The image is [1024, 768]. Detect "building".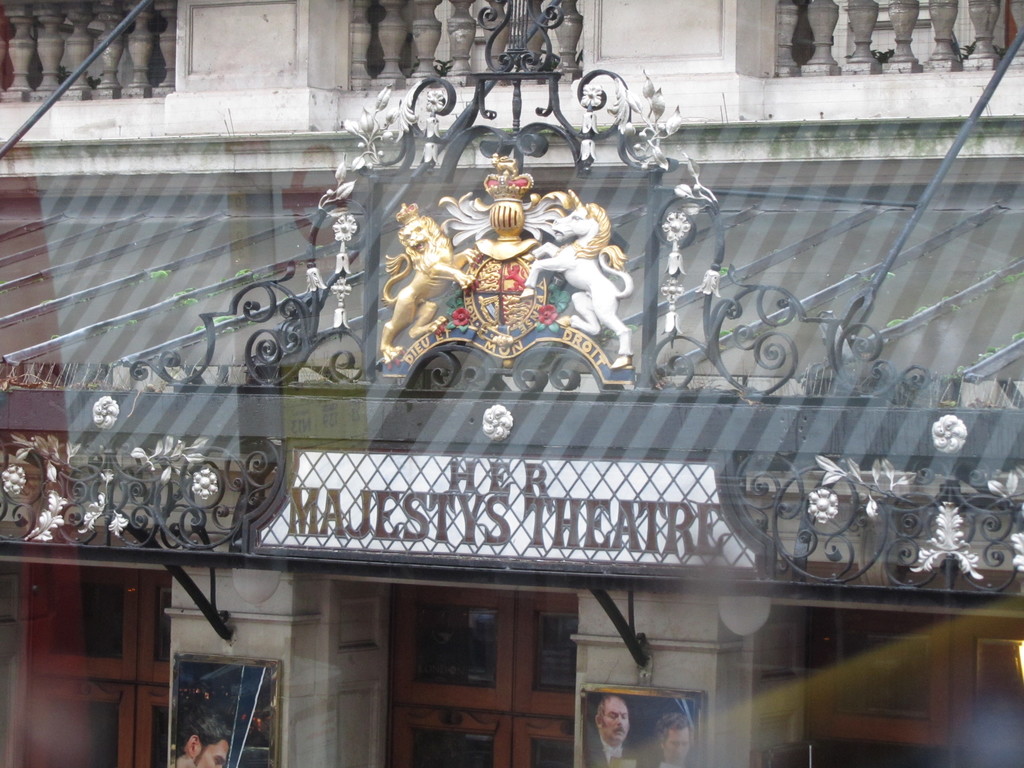
Detection: {"left": 0, "top": 0, "right": 1023, "bottom": 767}.
